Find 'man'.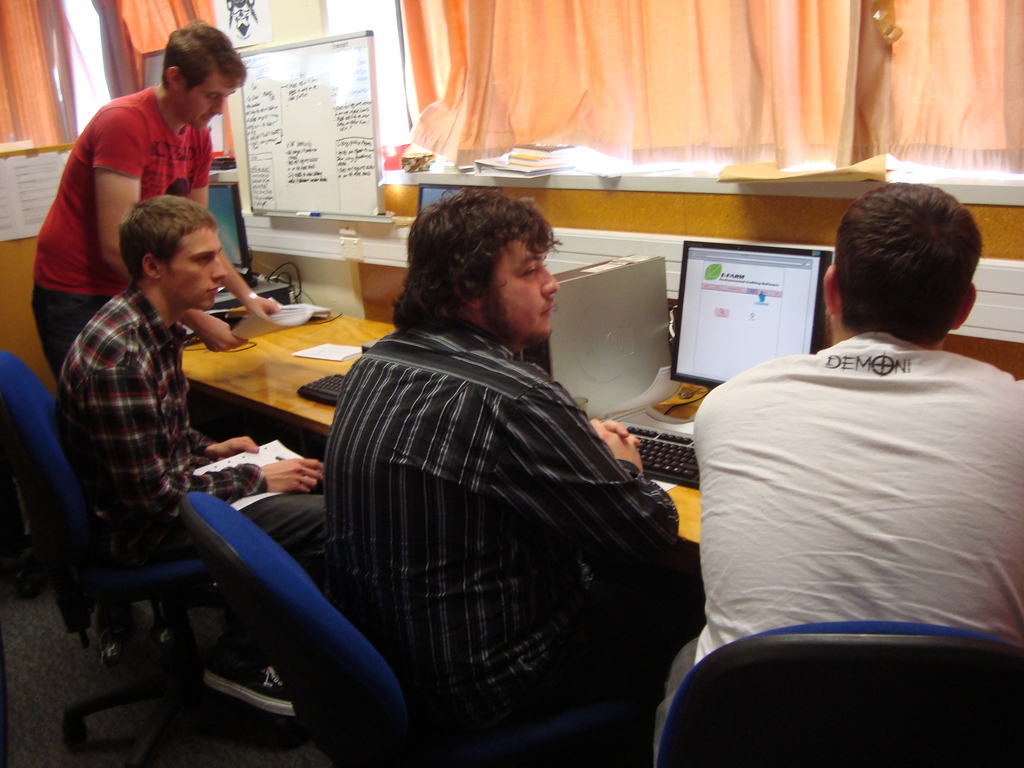
box(682, 184, 1023, 677).
